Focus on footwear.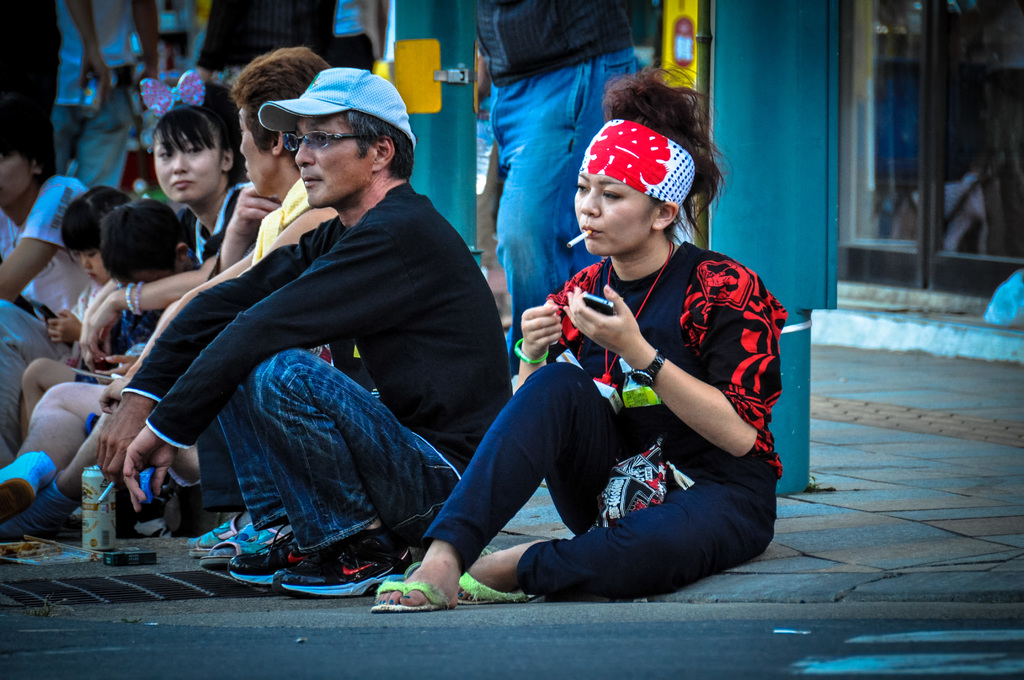
Focused at {"x1": 456, "y1": 567, "x2": 540, "y2": 604}.
